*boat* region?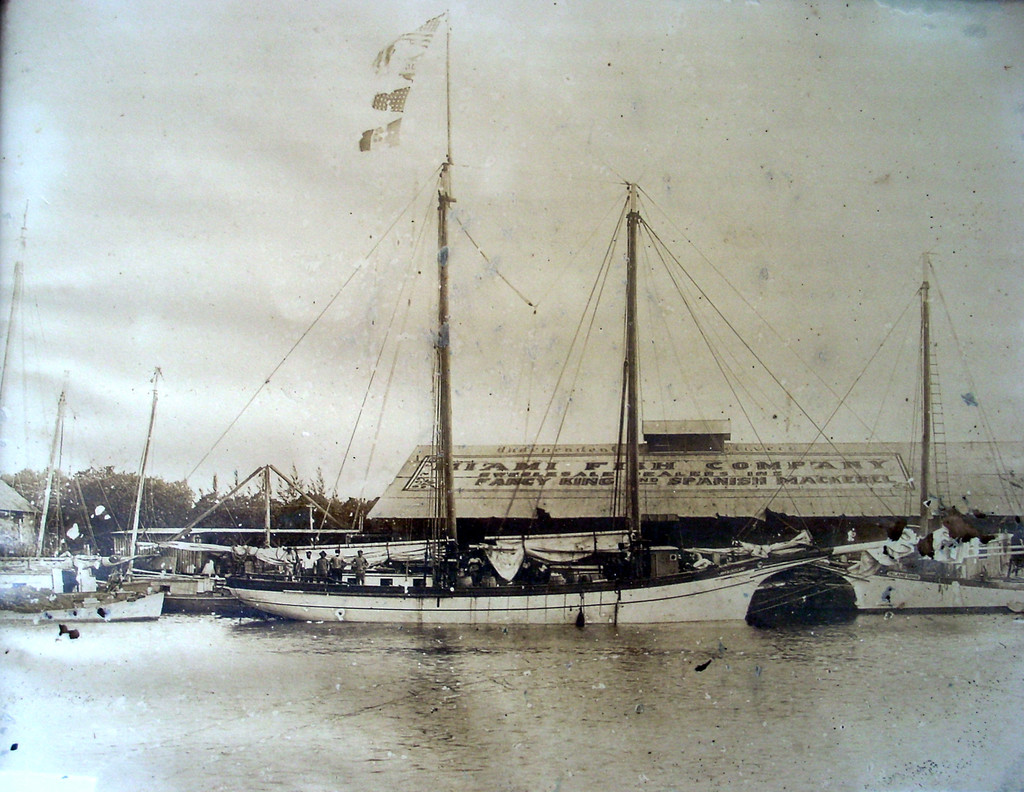
bbox(142, 103, 984, 677)
